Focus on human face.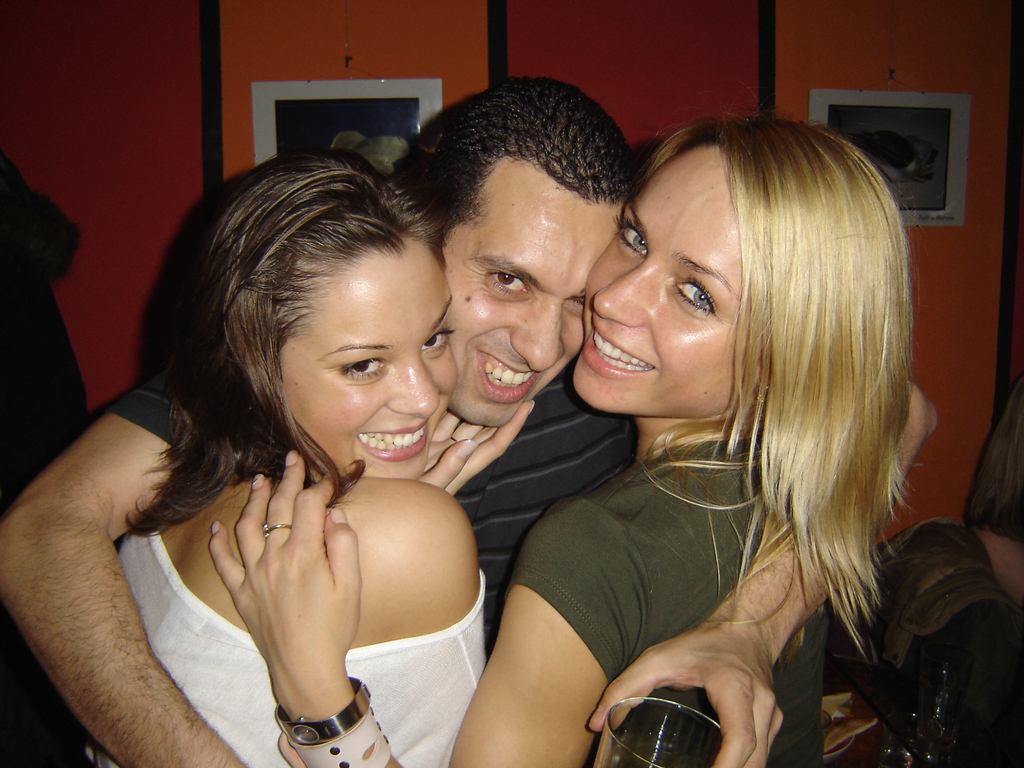
Focused at bbox=[447, 151, 632, 424].
